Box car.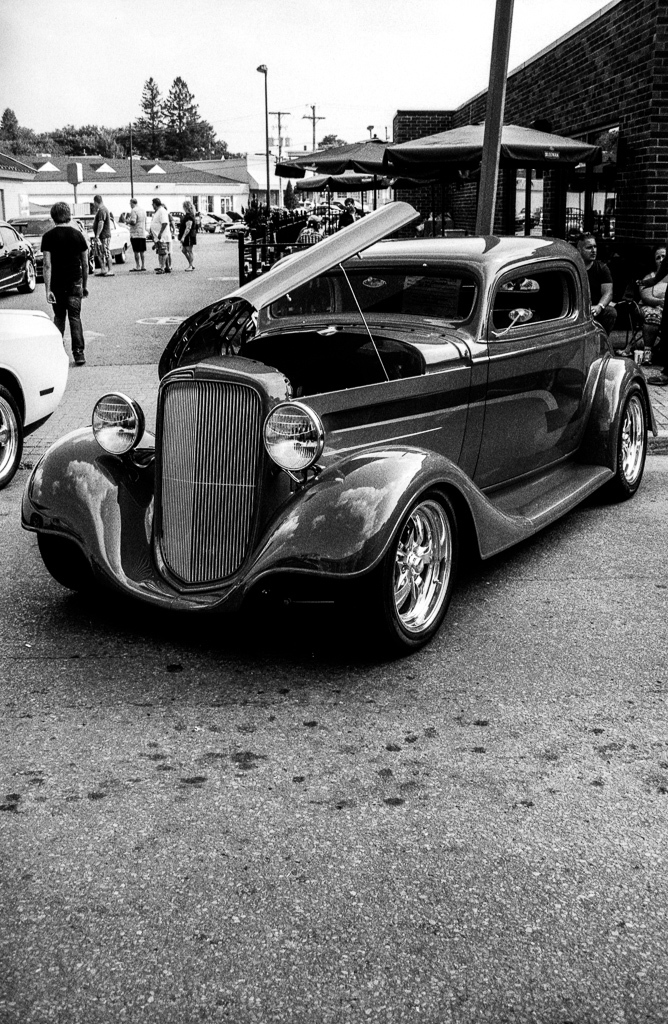
bbox=(69, 204, 137, 265).
